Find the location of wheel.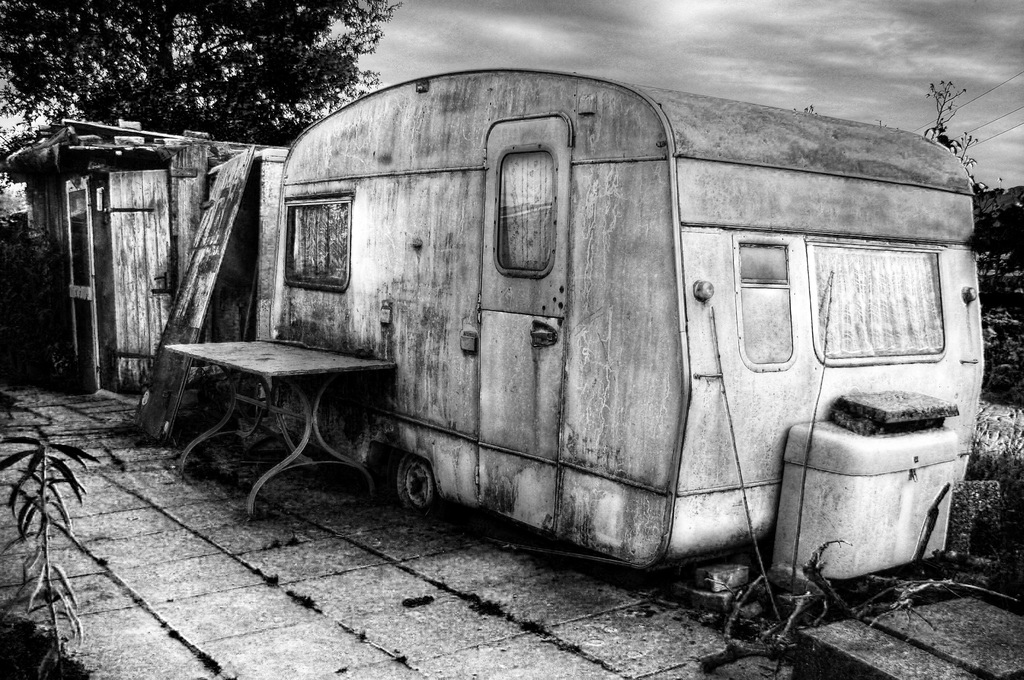
Location: pyautogui.locateOnScreen(376, 446, 438, 524).
